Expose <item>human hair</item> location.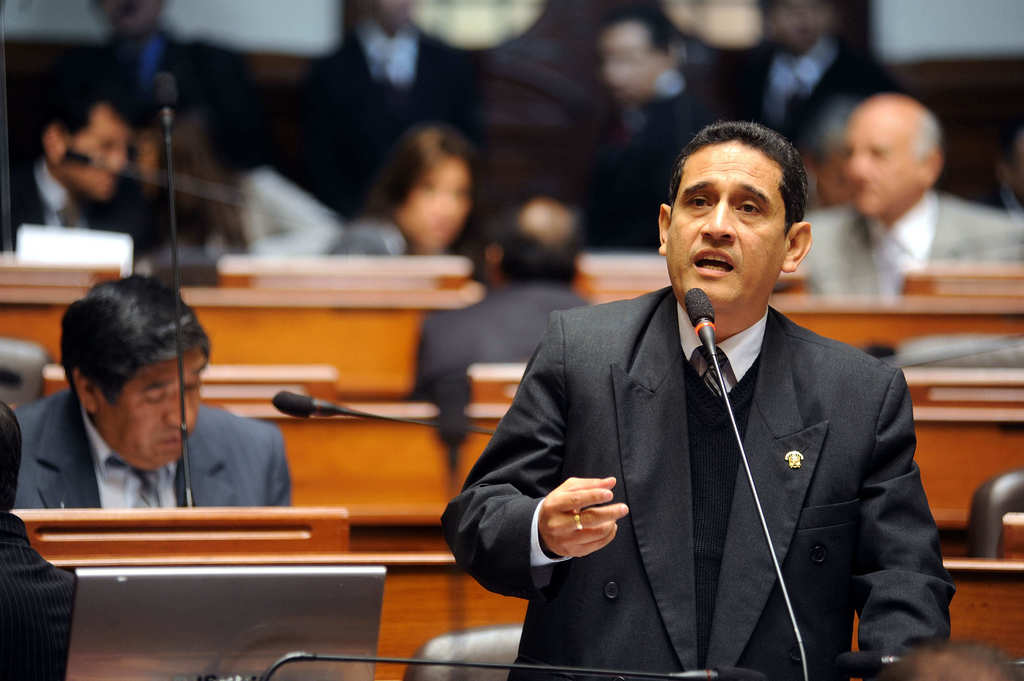
Exposed at [490,200,589,287].
